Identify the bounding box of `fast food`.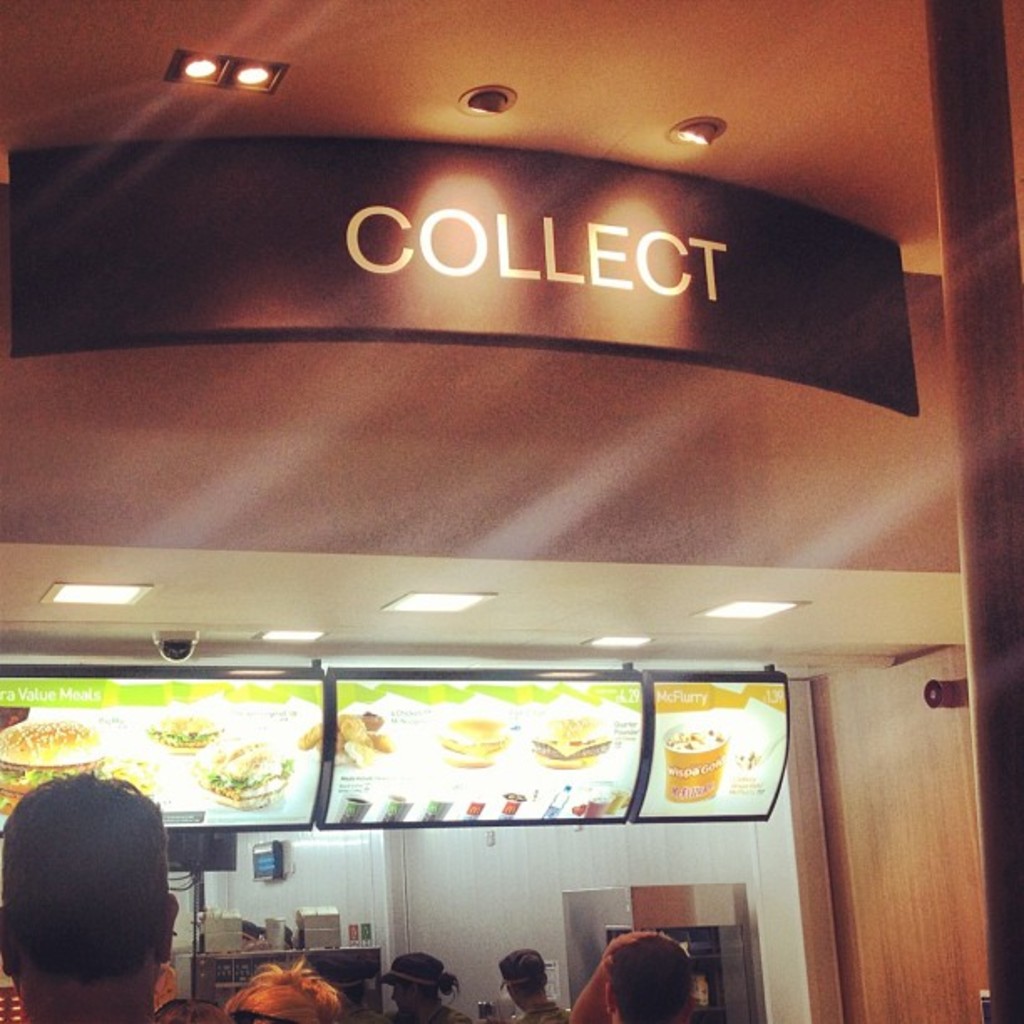
[535,721,611,773].
